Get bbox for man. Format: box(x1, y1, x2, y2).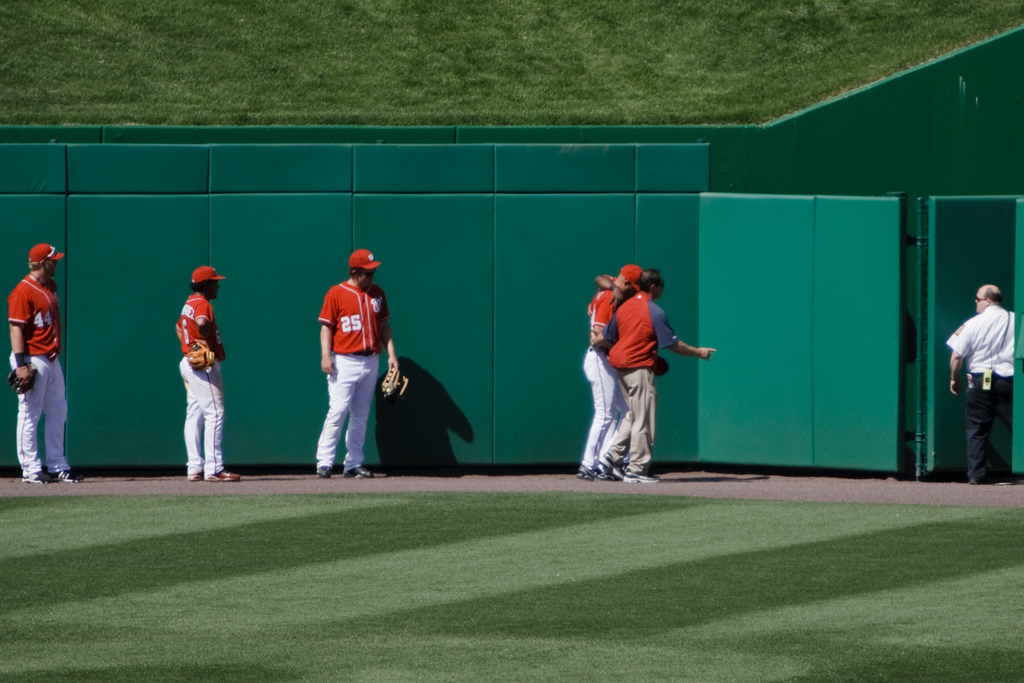
box(307, 245, 406, 486).
